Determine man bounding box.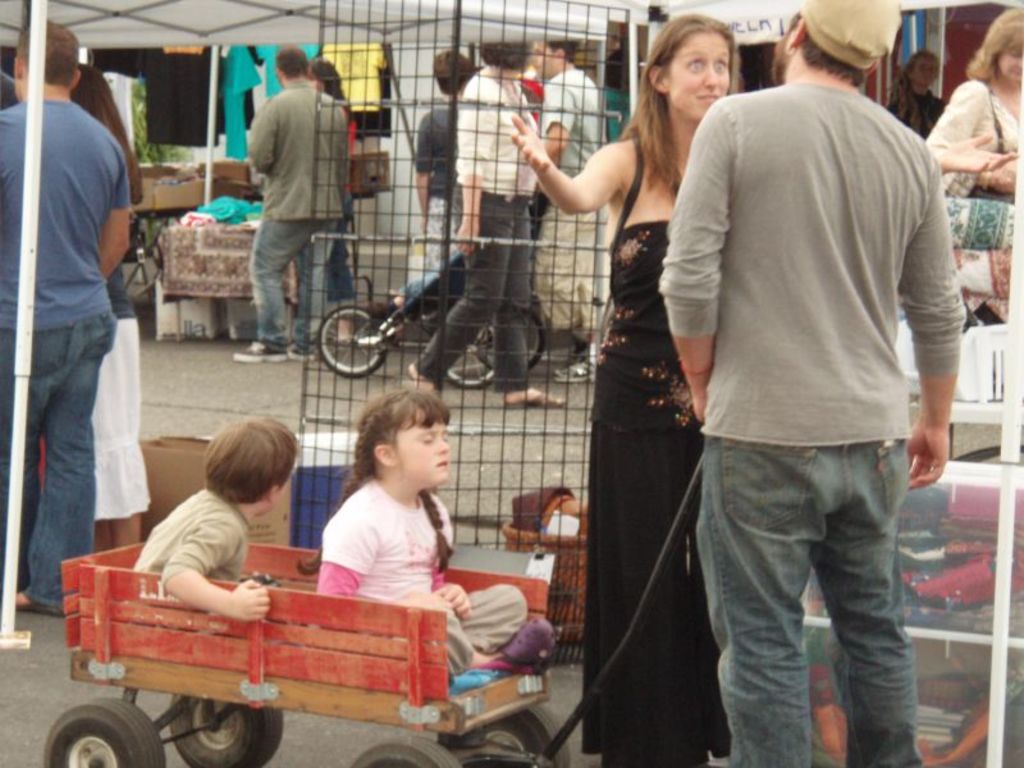
Determined: x1=228 y1=37 x2=353 y2=366.
